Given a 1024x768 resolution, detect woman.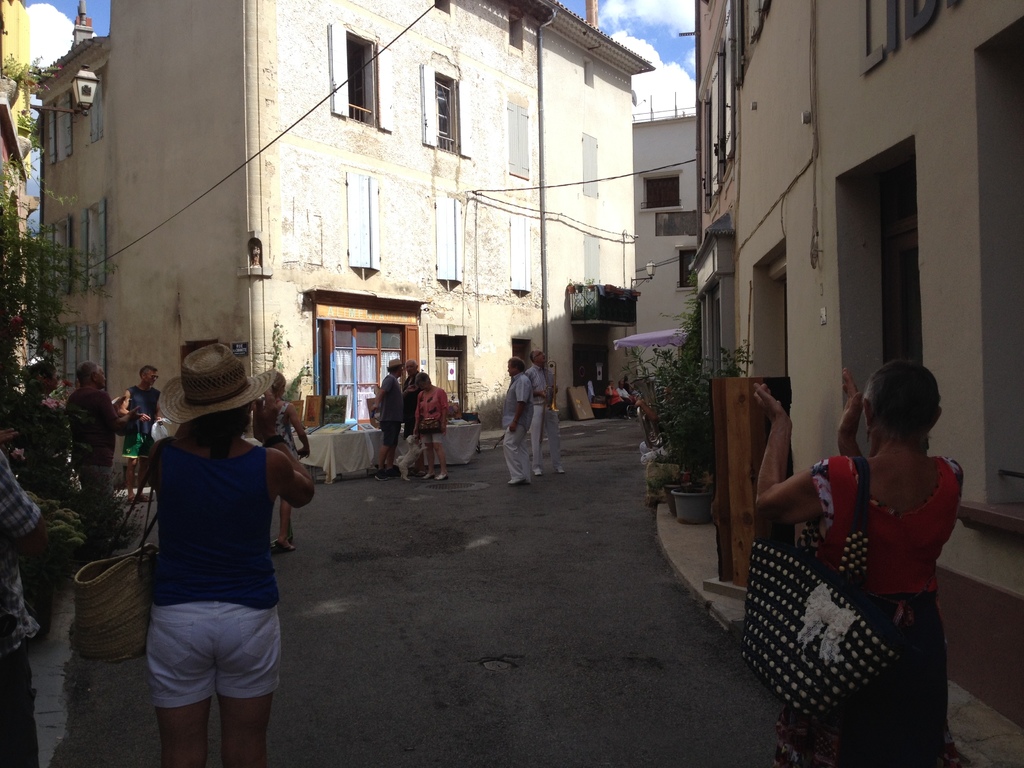
detection(410, 372, 452, 486).
